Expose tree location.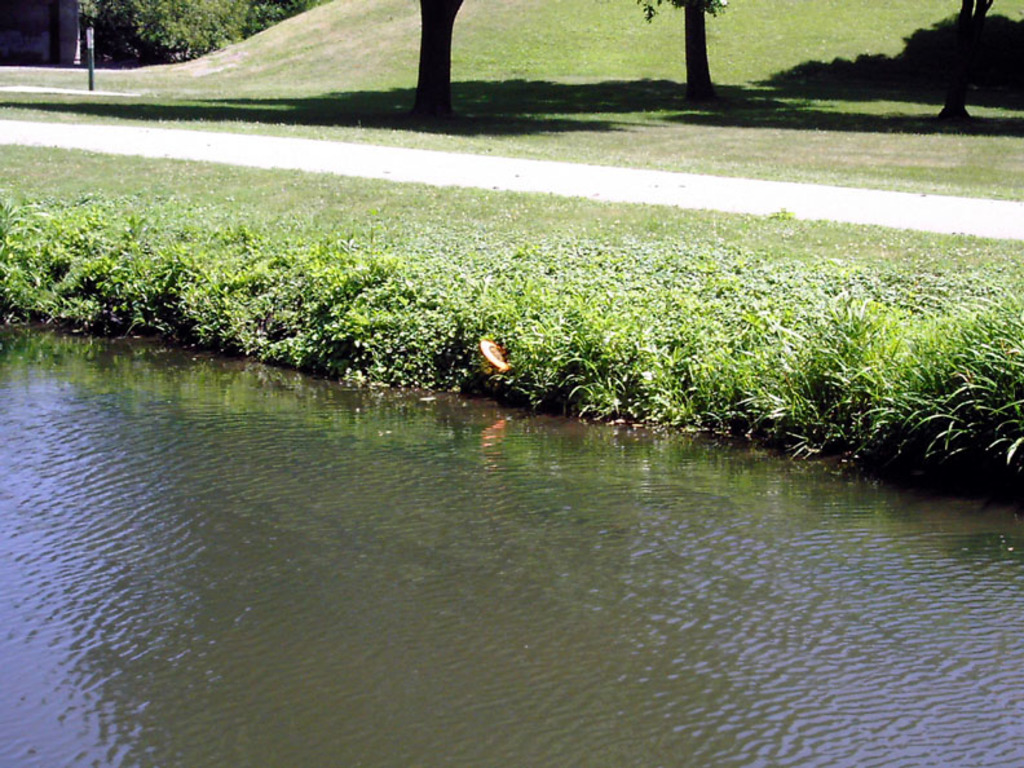
Exposed at detection(632, 0, 728, 89).
